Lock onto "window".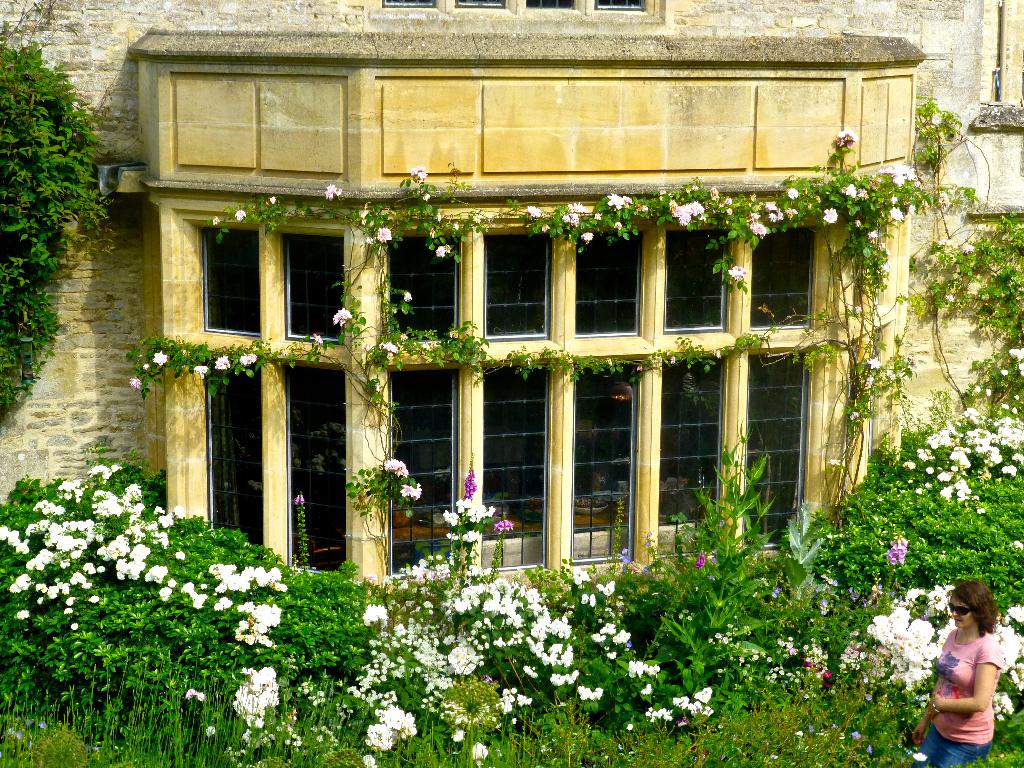
Locked: rect(205, 367, 266, 549).
